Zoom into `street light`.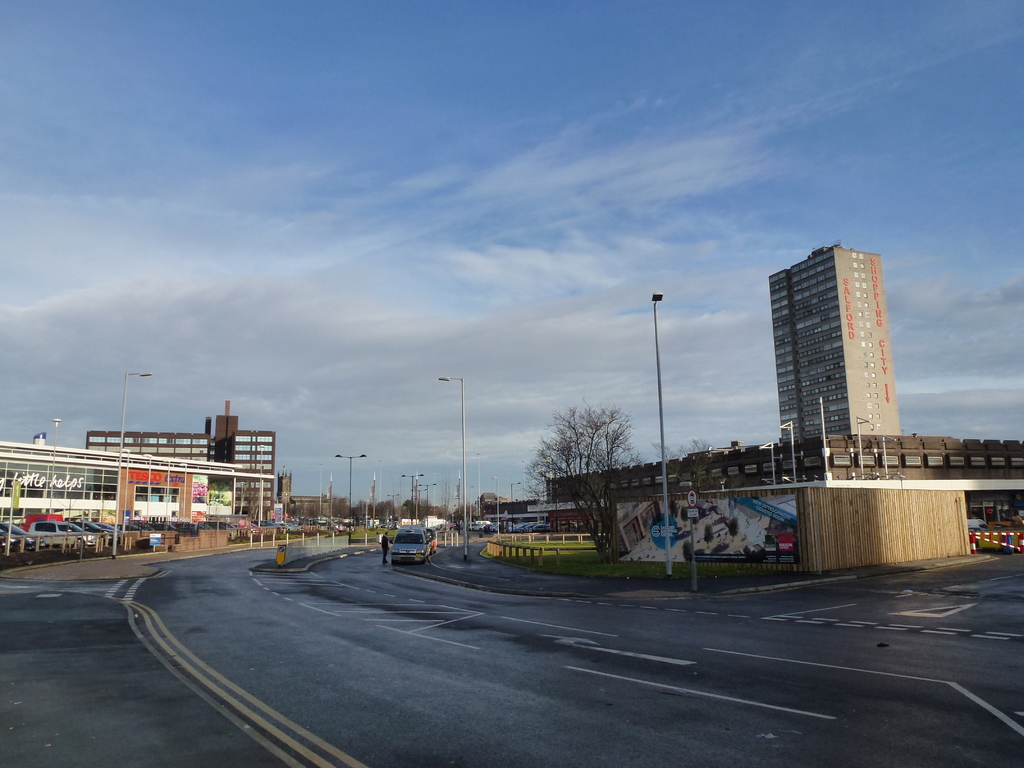
Zoom target: [509,479,524,532].
